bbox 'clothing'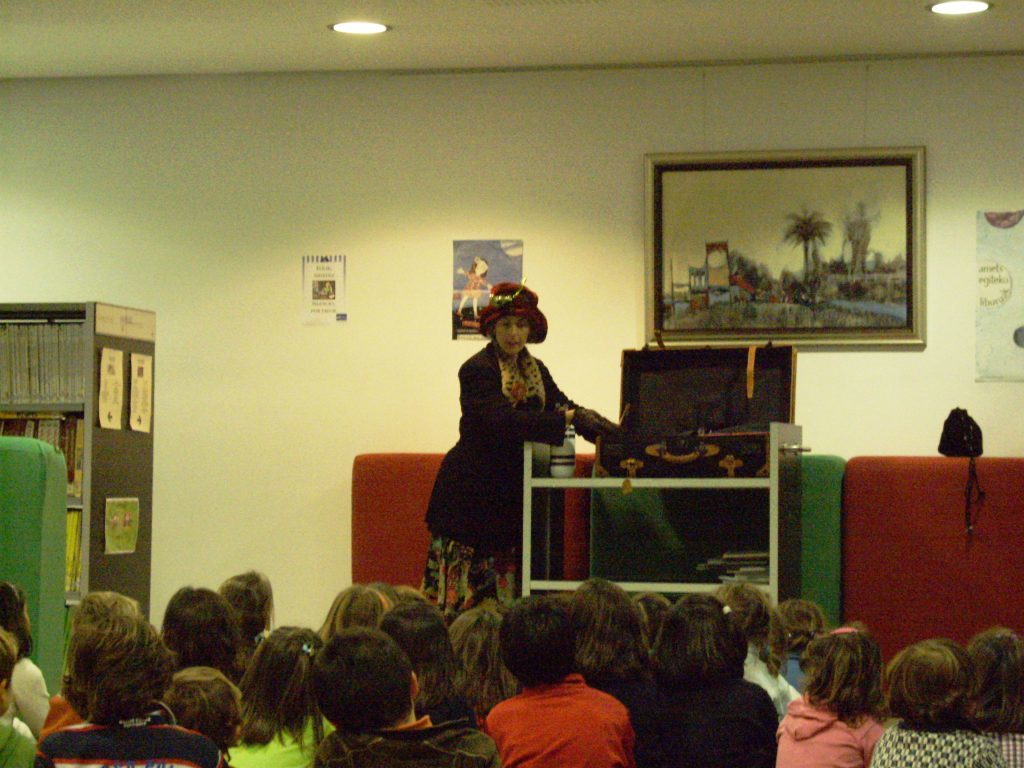
x1=0 y1=716 x2=42 y2=766
